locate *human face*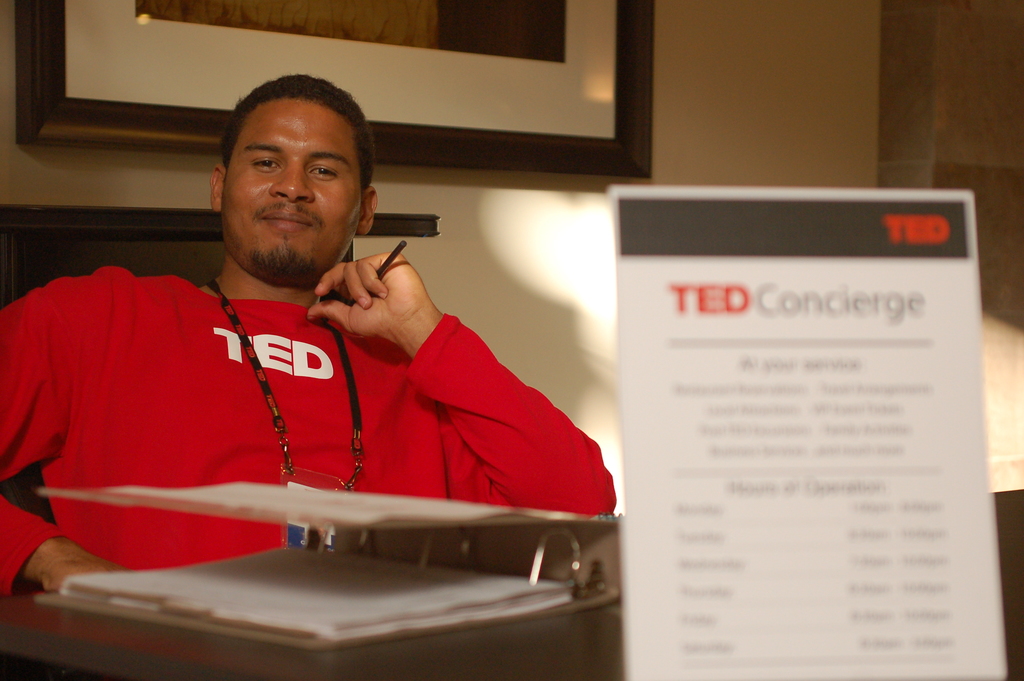
bbox=(222, 100, 358, 285)
